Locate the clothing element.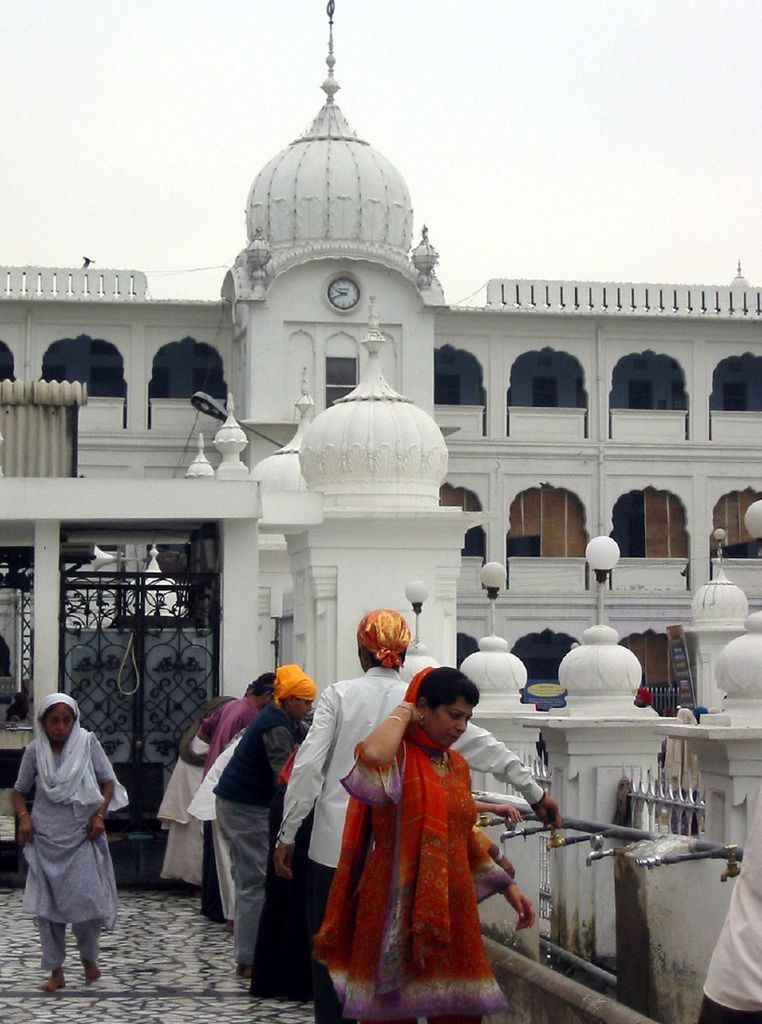
Element bbox: detection(11, 692, 130, 970).
